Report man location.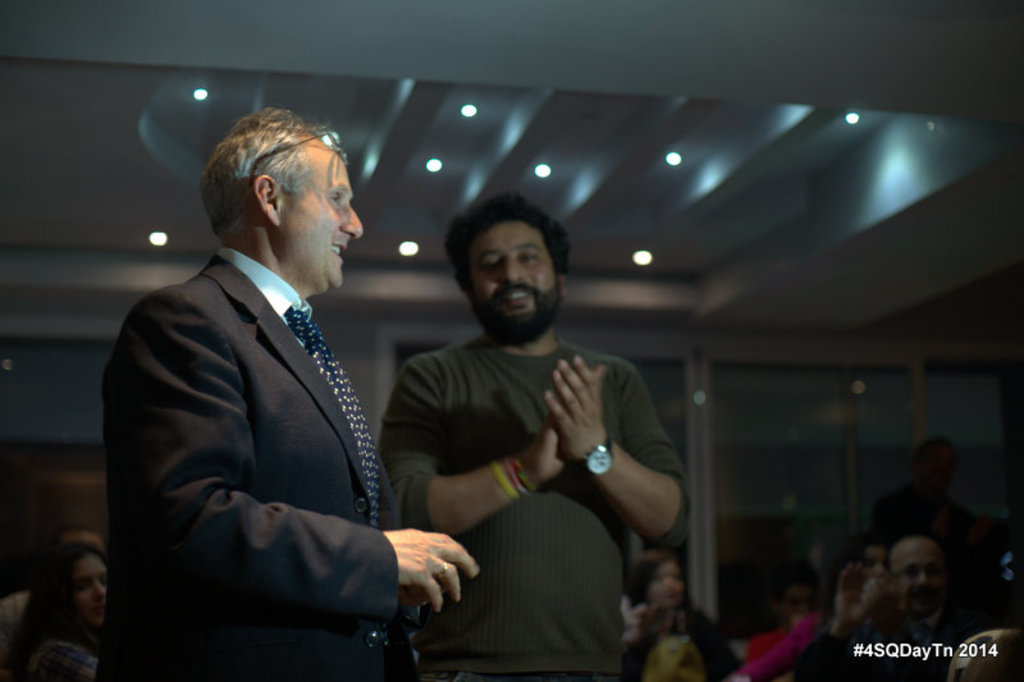
Report: x1=102 y1=96 x2=453 y2=672.
